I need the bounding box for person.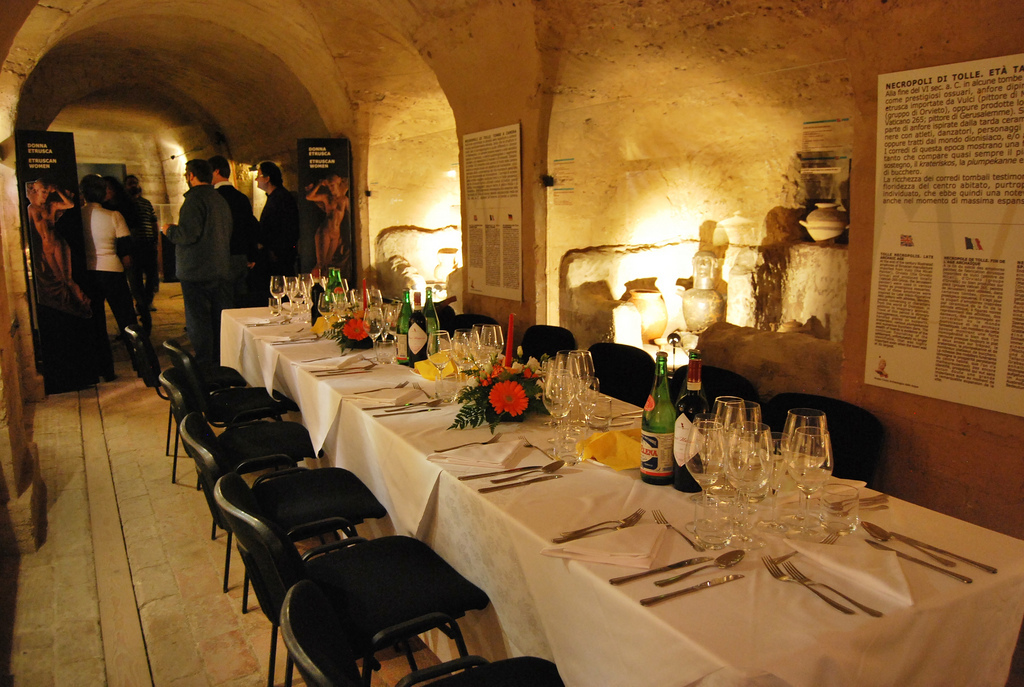
Here it is: (left=156, top=159, right=235, bottom=368).
